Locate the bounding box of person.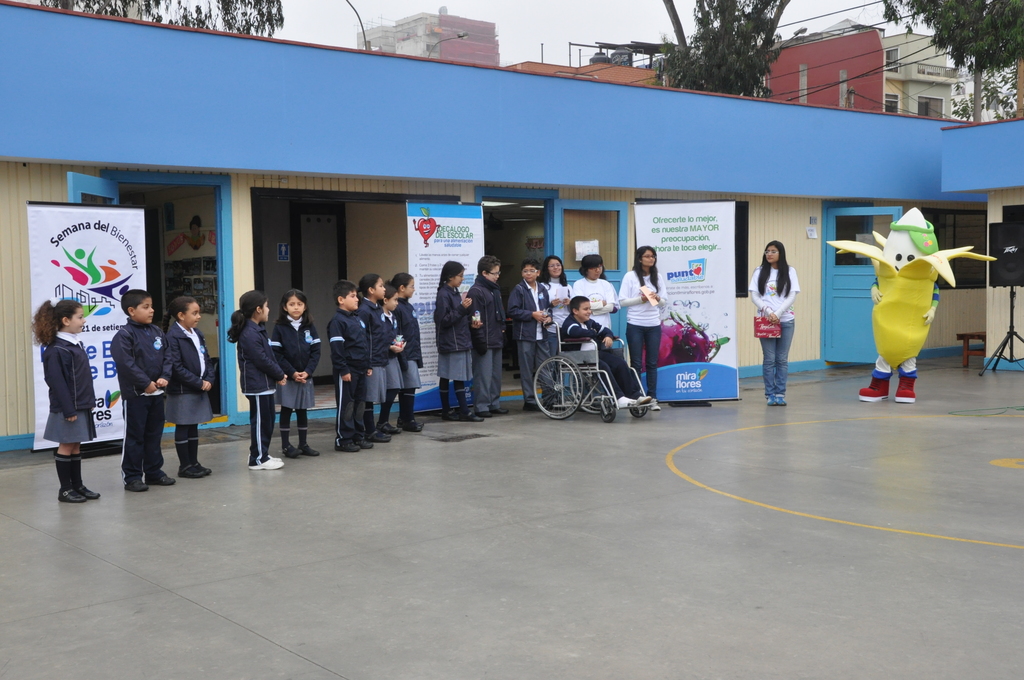
Bounding box: <box>431,258,484,423</box>.
